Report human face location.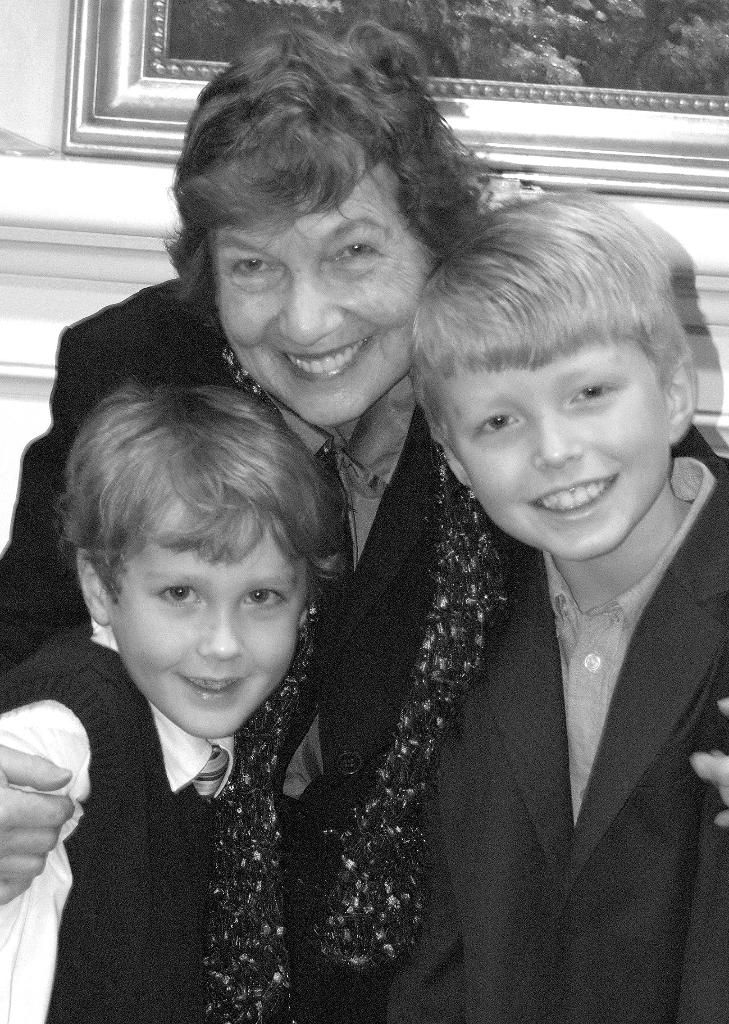
Report: [101,499,304,735].
